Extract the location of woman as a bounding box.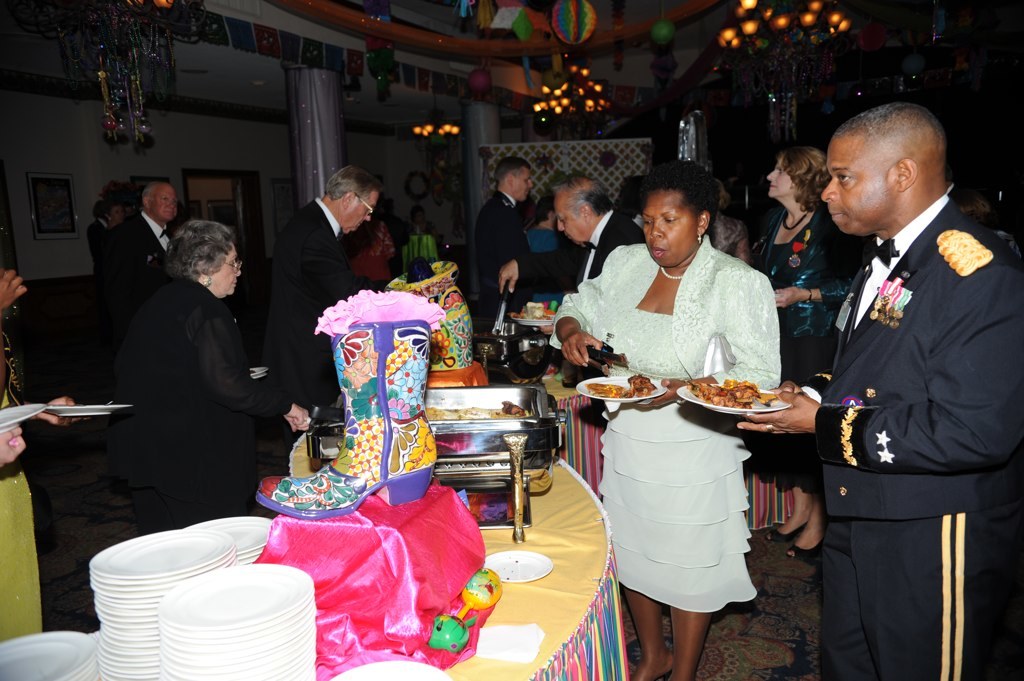
box(748, 147, 876, 340).
